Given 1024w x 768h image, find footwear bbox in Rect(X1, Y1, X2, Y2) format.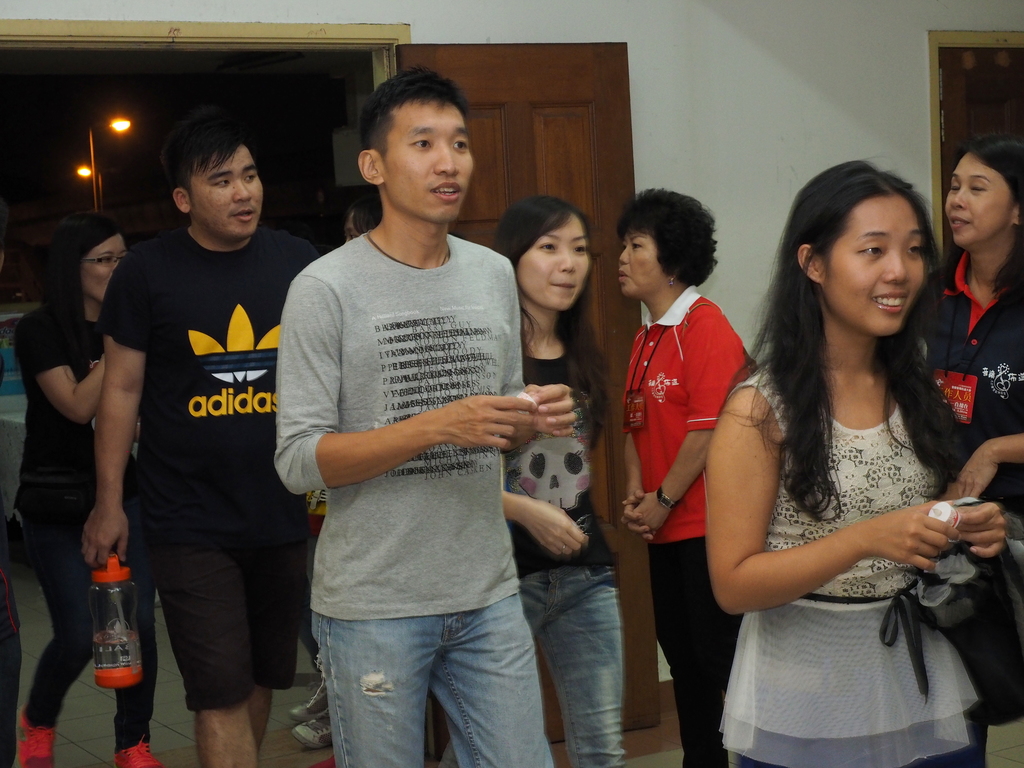
Rect(112, 735, 163, 767).
